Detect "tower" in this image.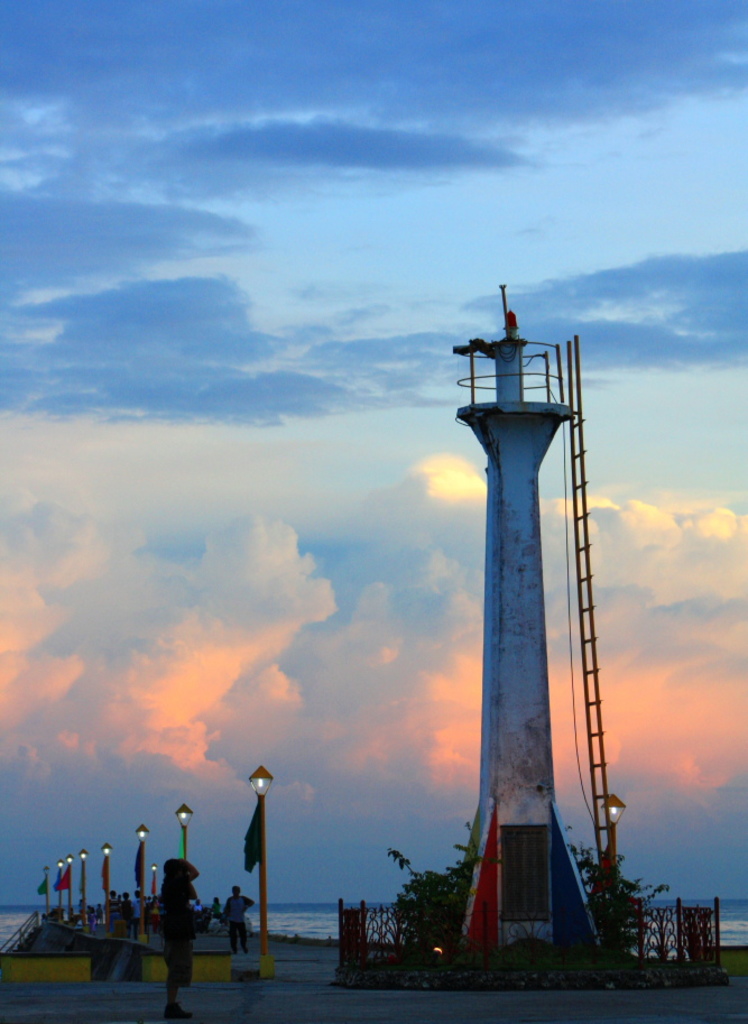
Detection: [461, 285, 600, 956].
